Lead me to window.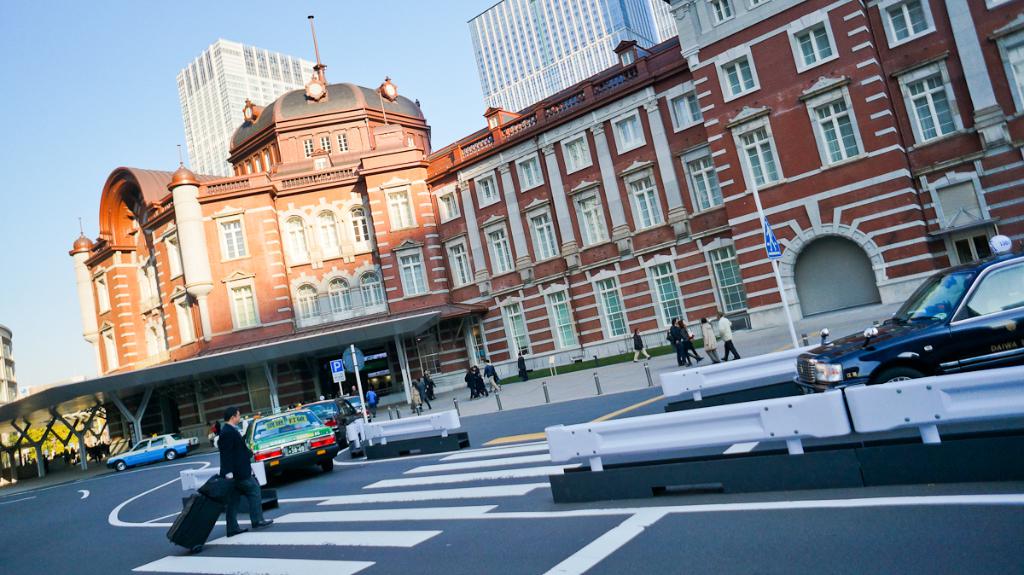
Lead to Rect(566, 177, 613, 253).
